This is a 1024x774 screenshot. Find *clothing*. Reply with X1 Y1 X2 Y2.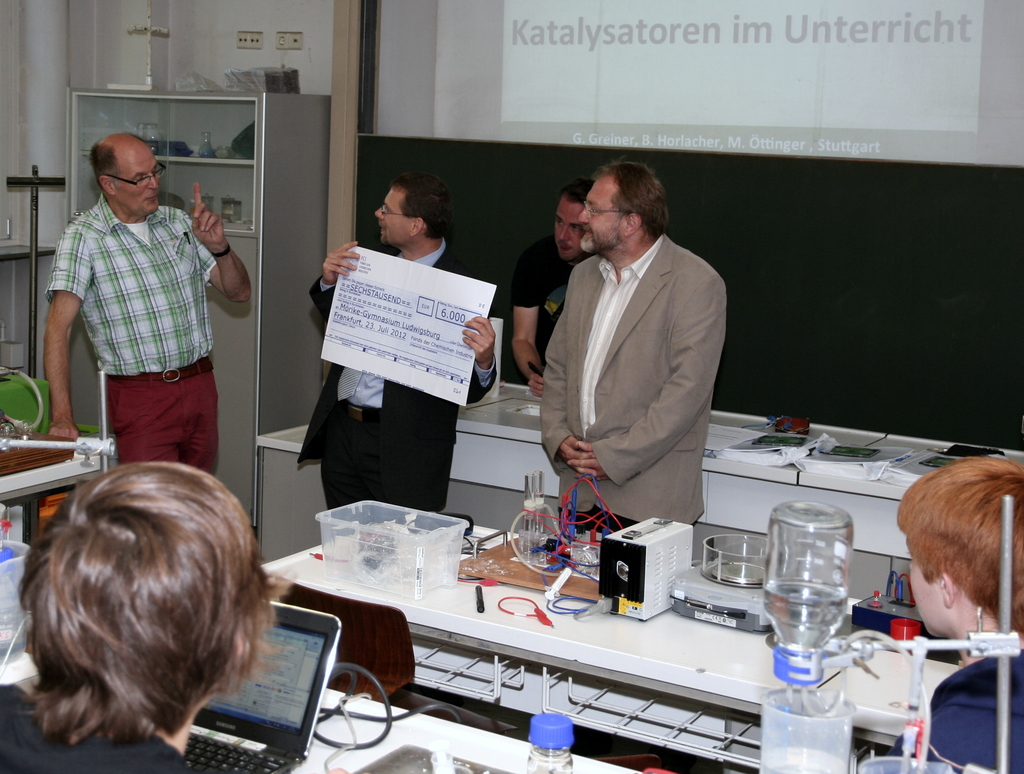
528 213 739 542.
